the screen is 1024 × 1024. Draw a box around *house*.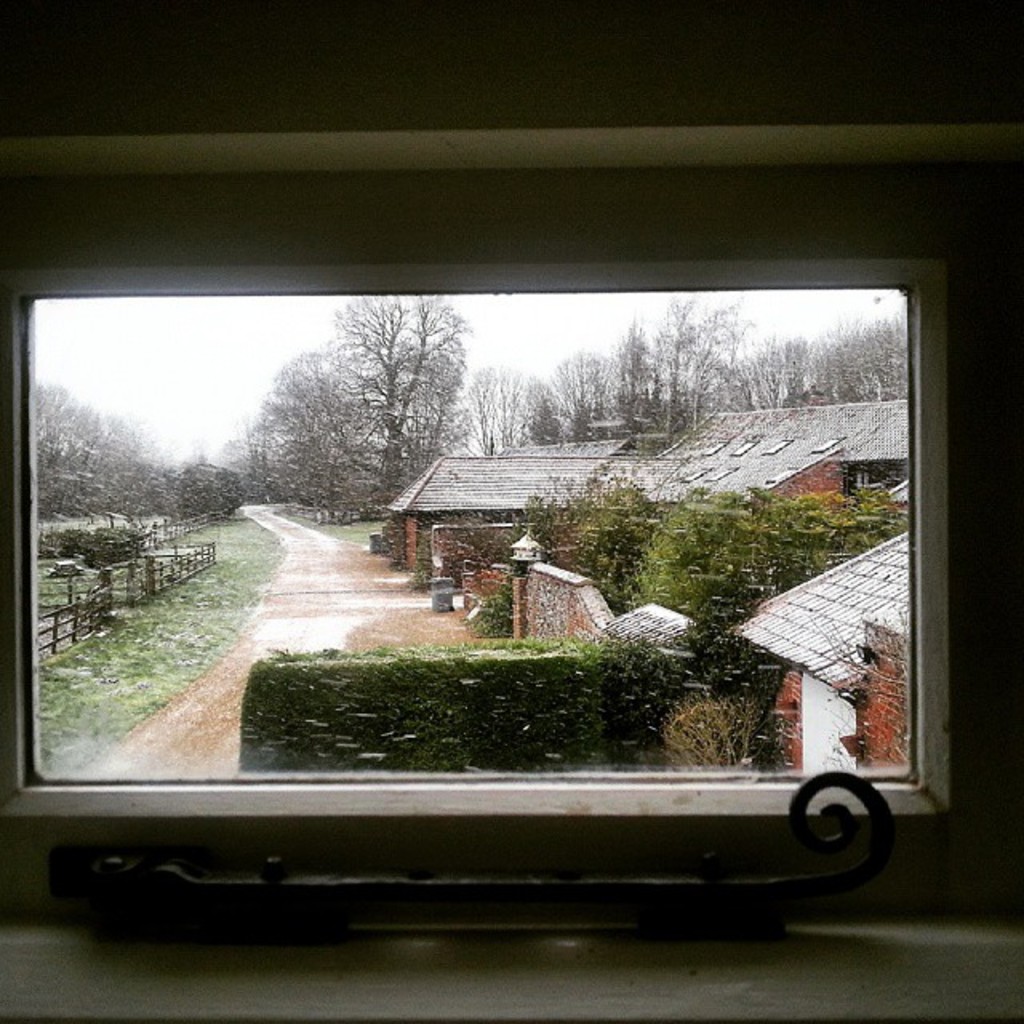
bbox=(387, 442, 634, 582).
